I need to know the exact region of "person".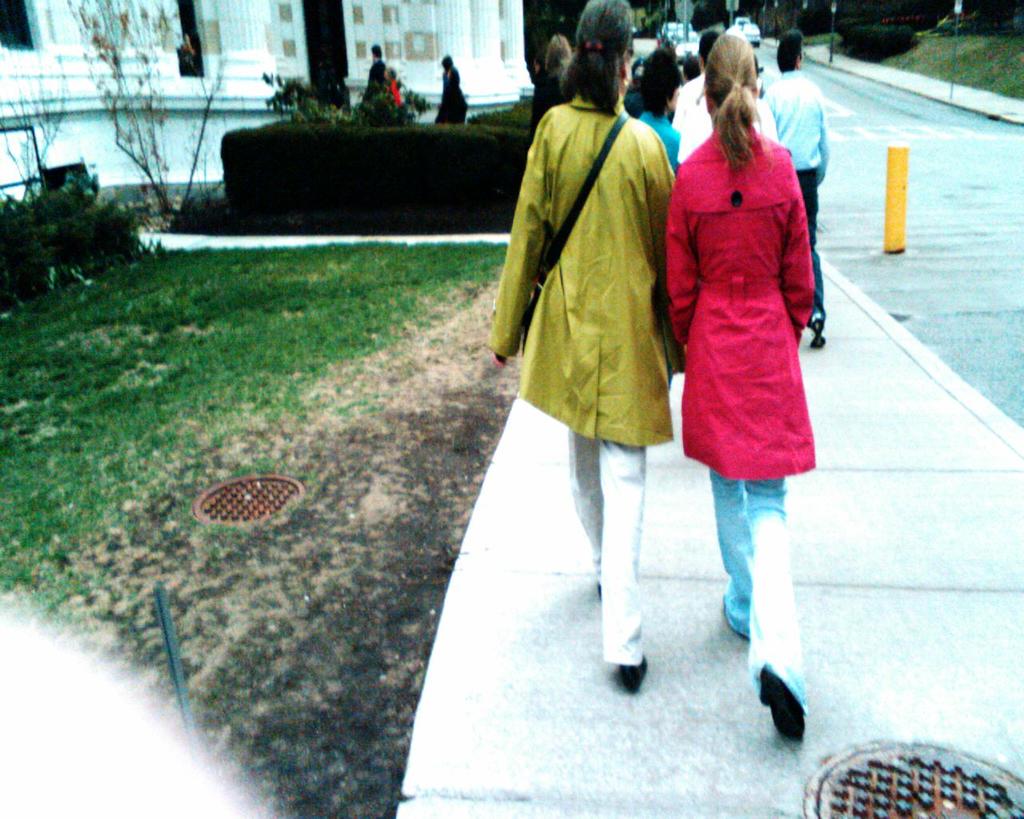
Region: 490:0:679:692.
